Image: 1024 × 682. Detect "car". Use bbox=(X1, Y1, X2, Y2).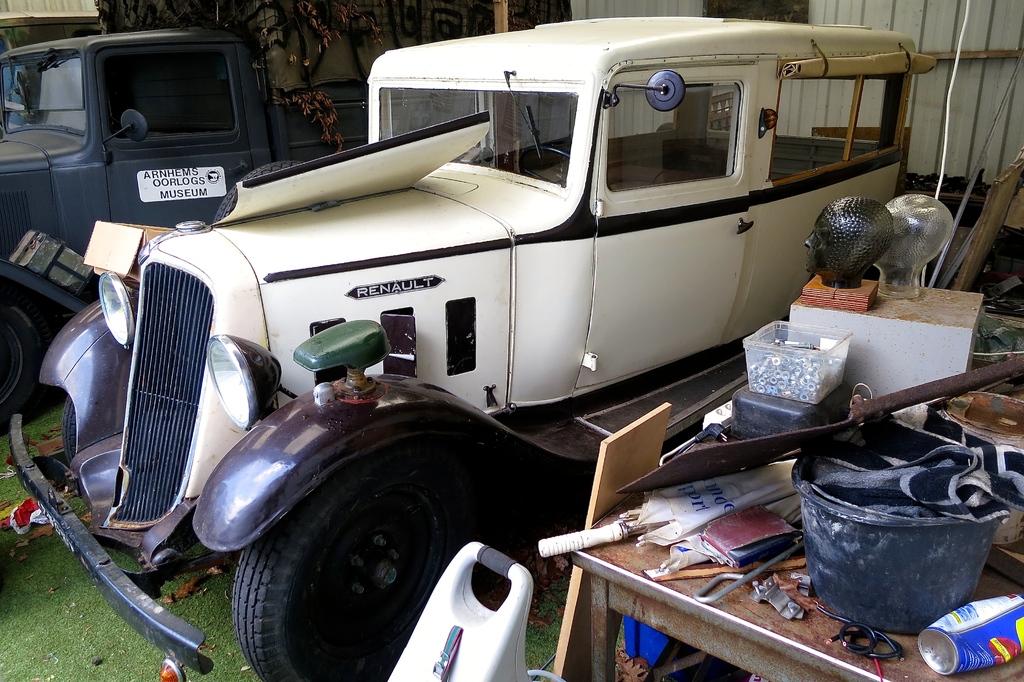
bbox=(6, 17, 947, 681).
